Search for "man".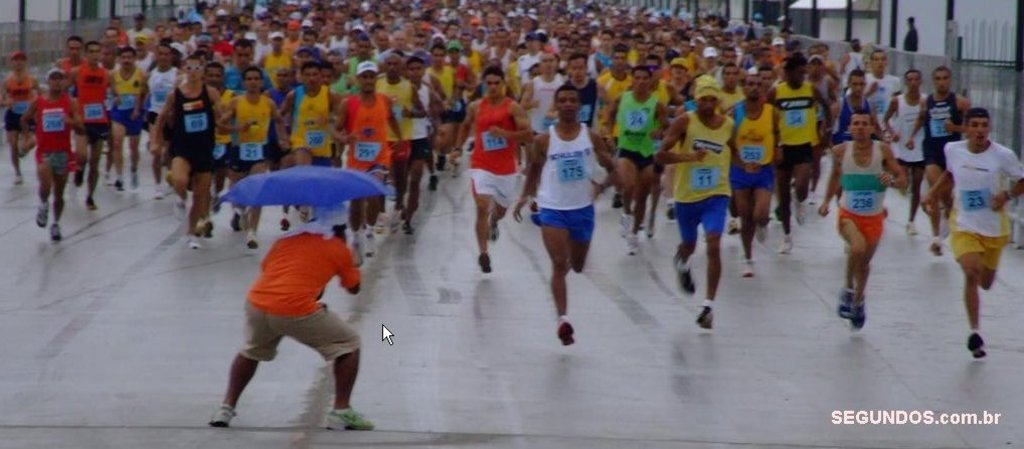
Found at detection(73, 34, 111, 189).
